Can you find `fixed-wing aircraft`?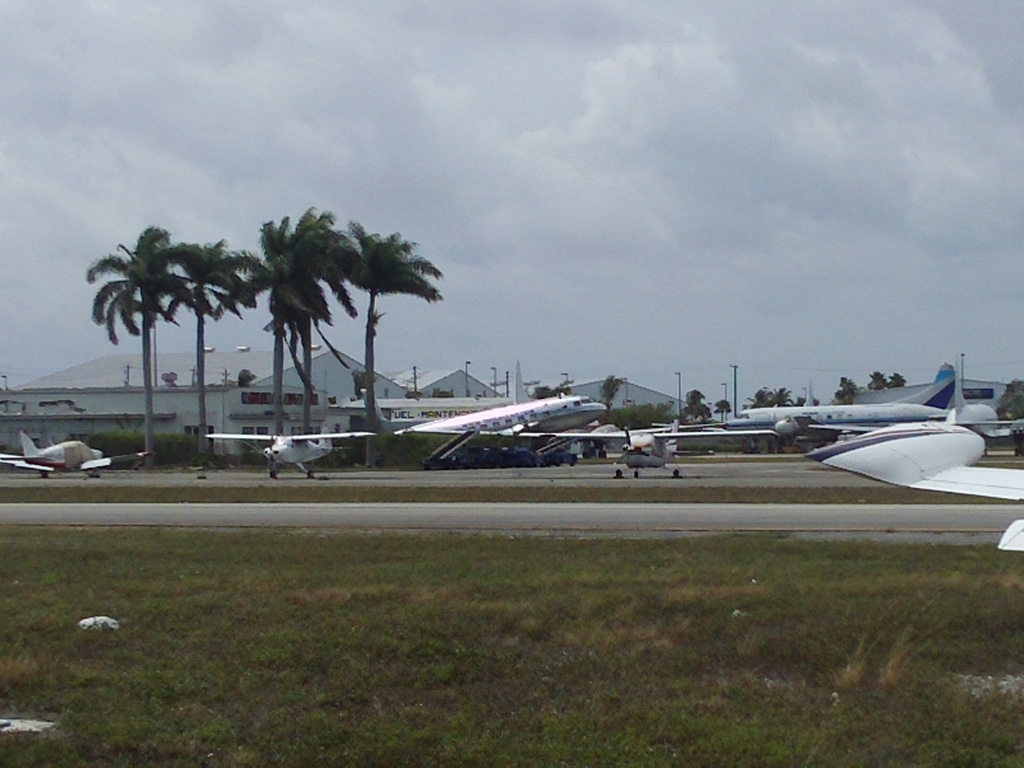
Yes, bounding box: {"left": 504, "top": 427, "right": 779, "bottom": 477}.
